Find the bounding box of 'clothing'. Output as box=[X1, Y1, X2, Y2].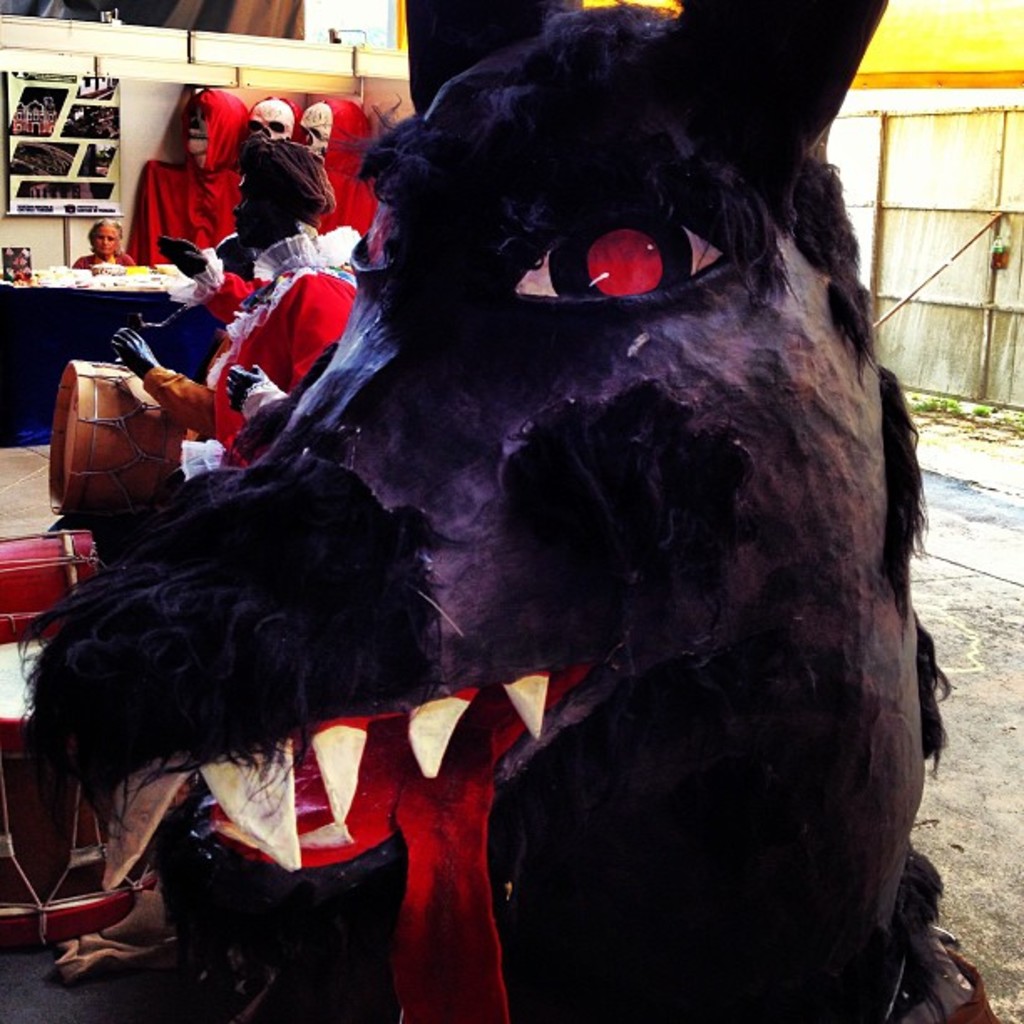
box=[124, 90, 248, 266].
